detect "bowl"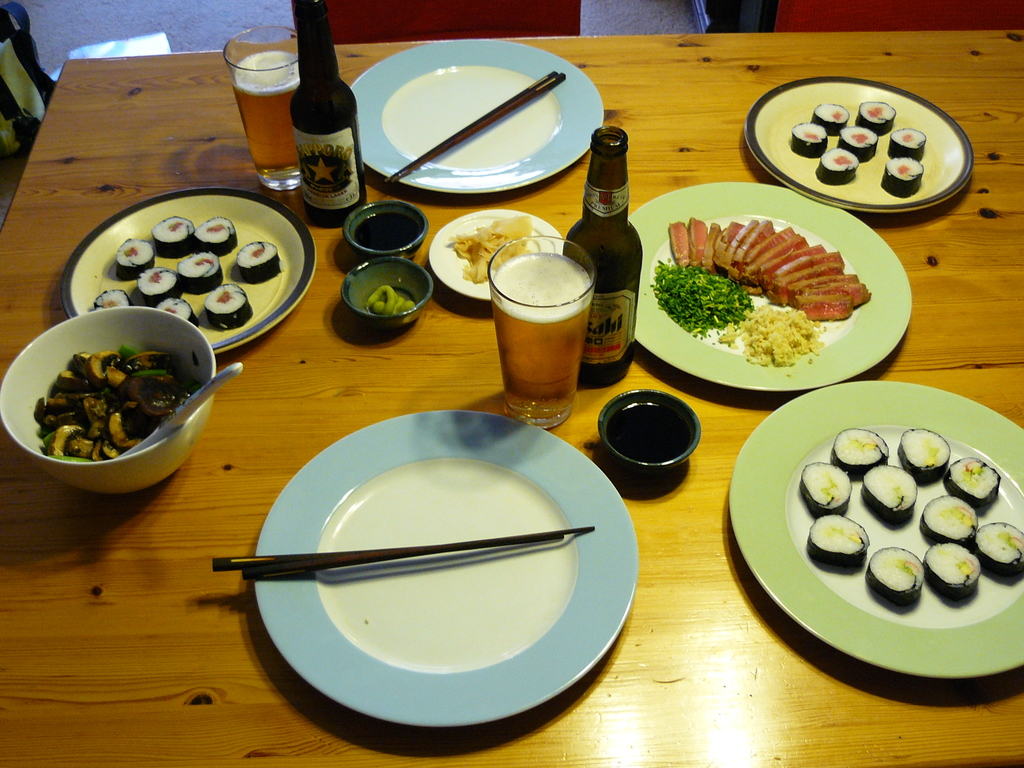
x1=0 y1=307 x2=214 y2=498
